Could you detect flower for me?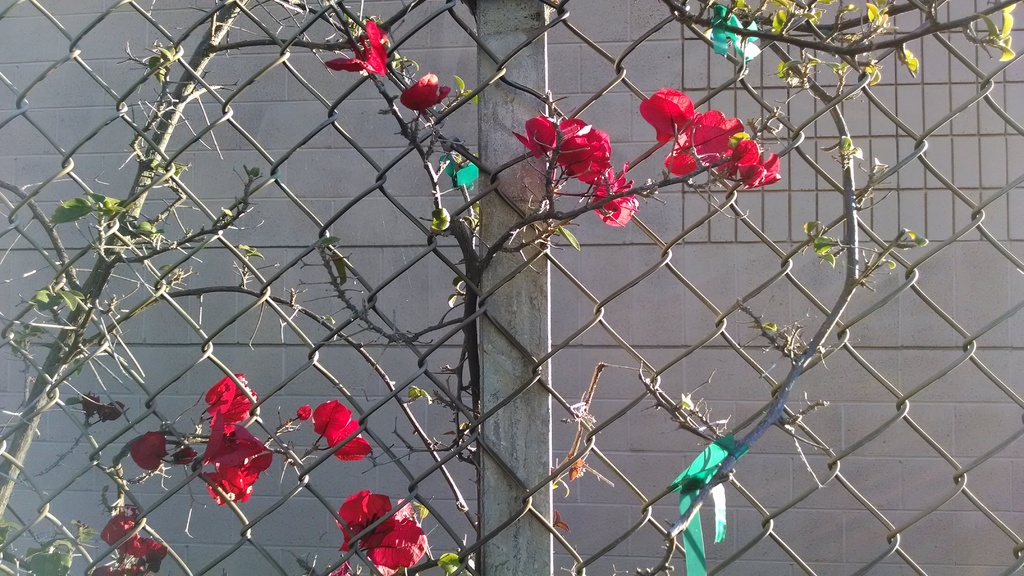
Detection result: Rect(401, 72, 454, 111).
